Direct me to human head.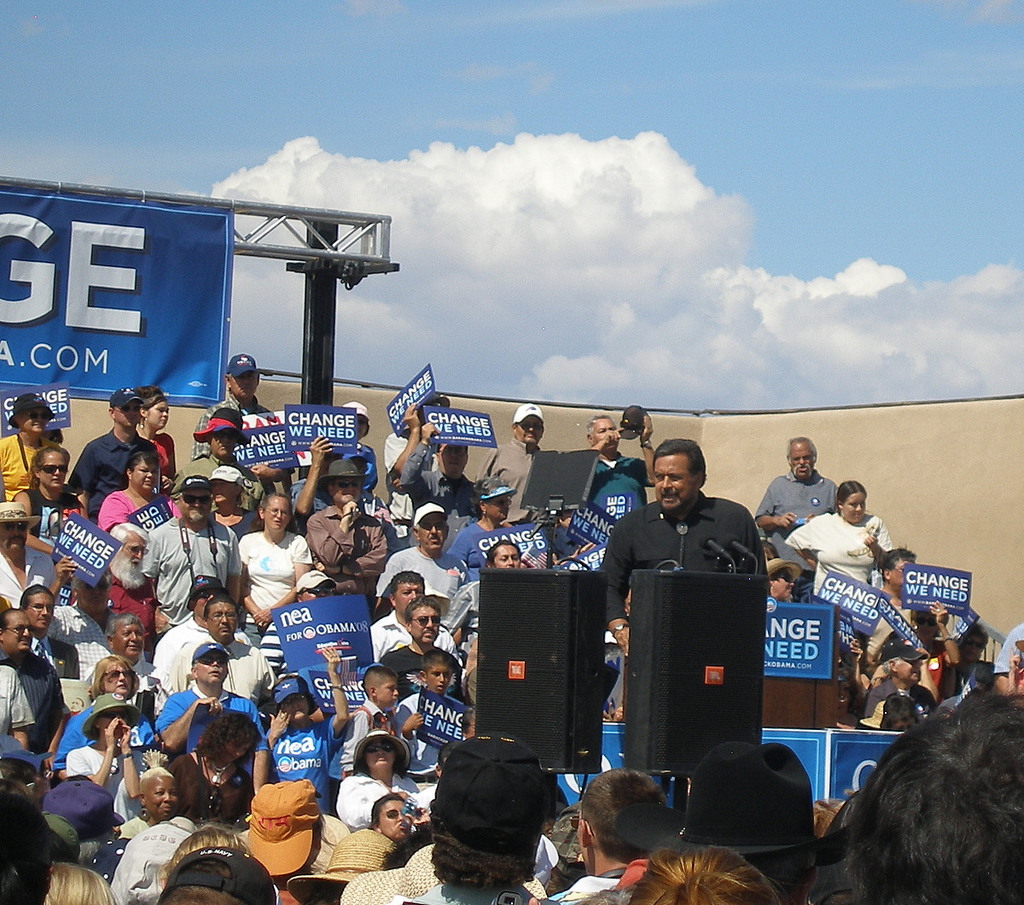
Direction: locate(114, 820, 186, 904).
